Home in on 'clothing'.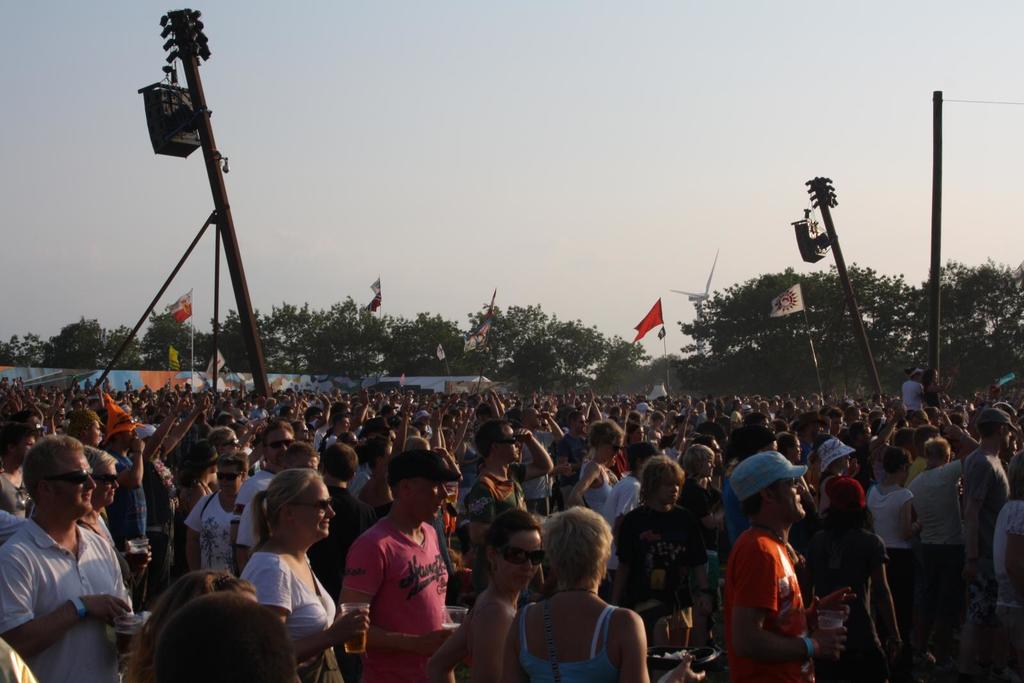
Homed in at l=355, t=466, r=366, b=491.
